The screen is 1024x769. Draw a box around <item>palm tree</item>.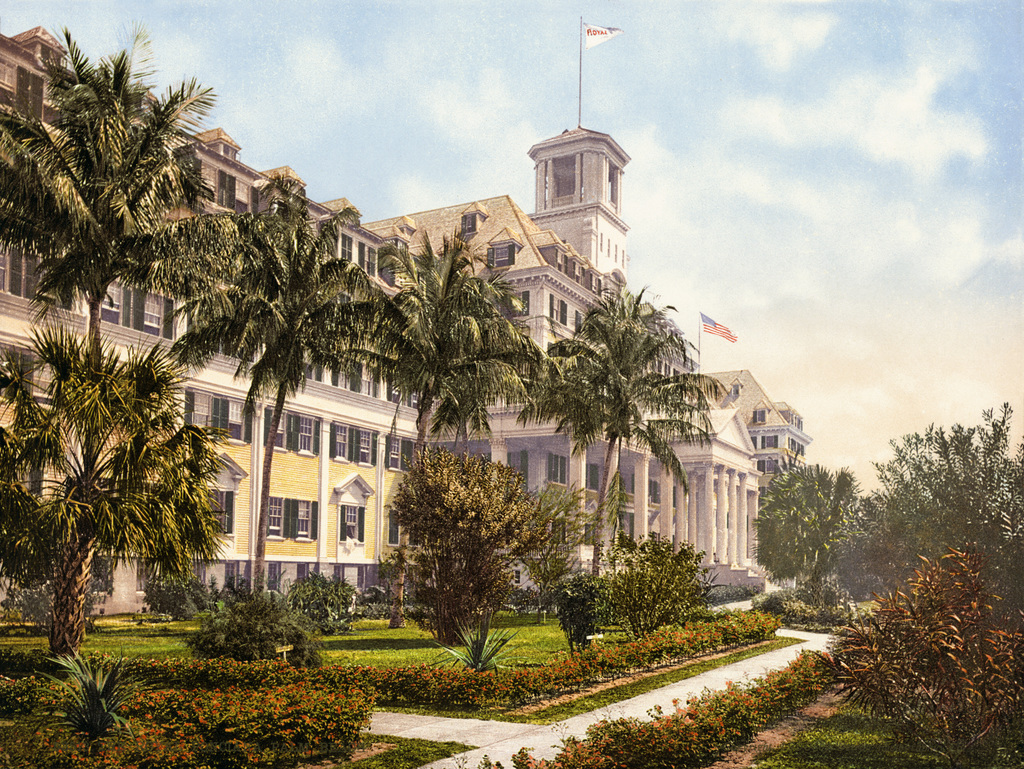
{"x1": 842, "y1": 487, "x2": 912, "y2": 606}.
